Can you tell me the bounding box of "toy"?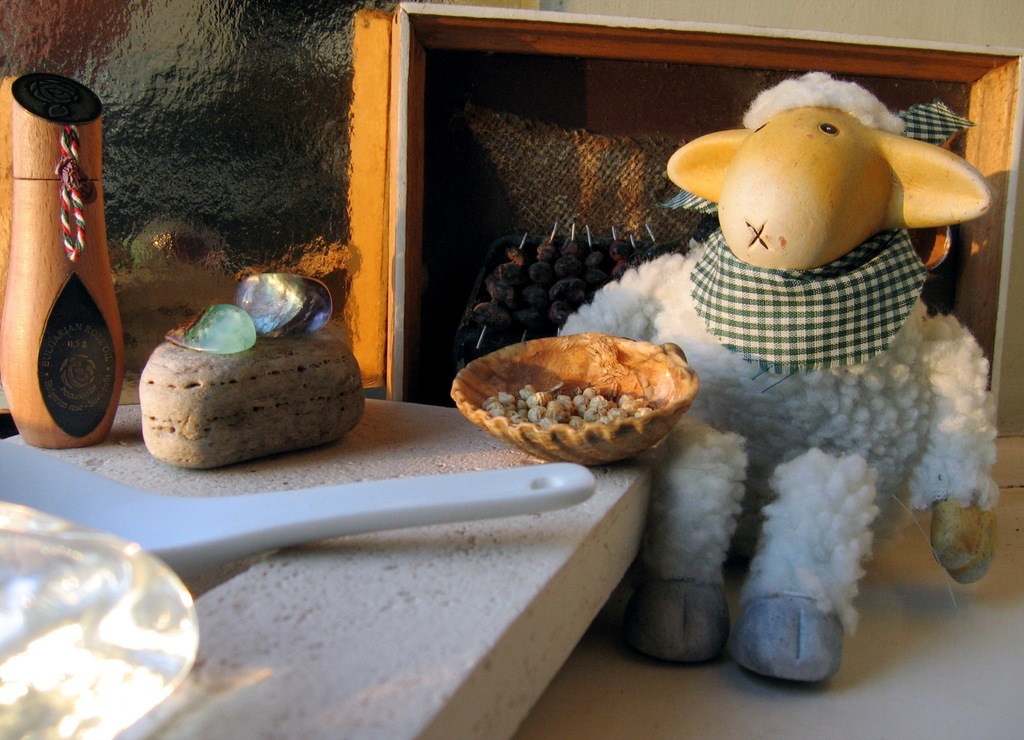
bbox(563, 72, 1009, 676).
